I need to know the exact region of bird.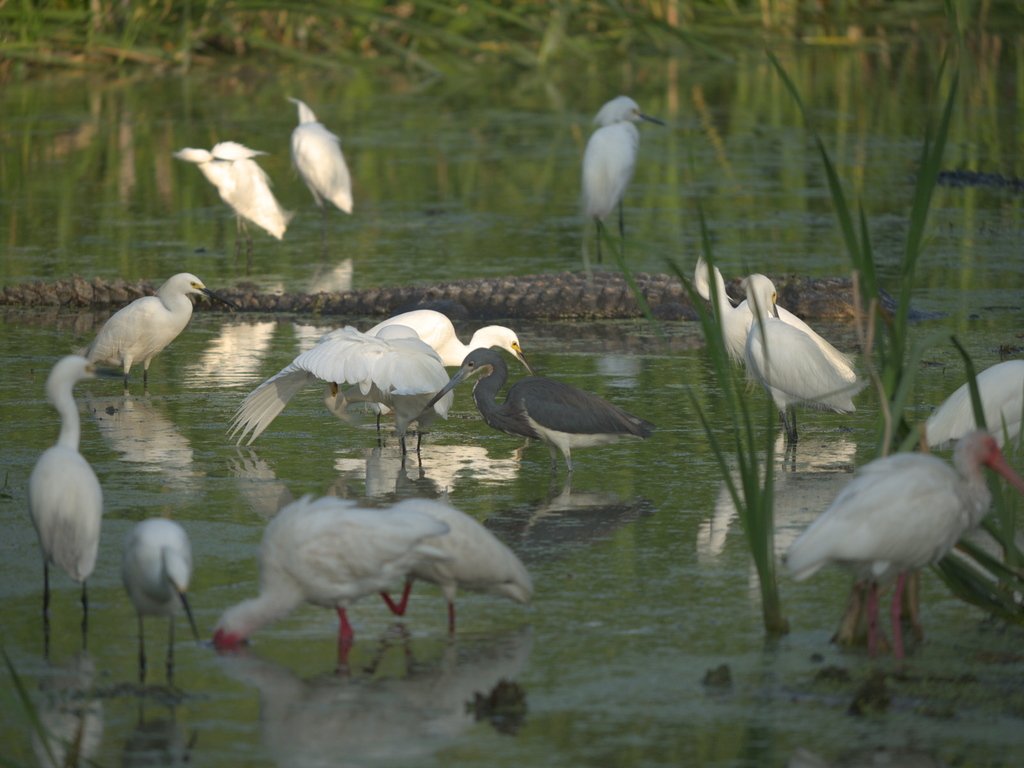
Region: bbox(578, 94, 665, 238).
